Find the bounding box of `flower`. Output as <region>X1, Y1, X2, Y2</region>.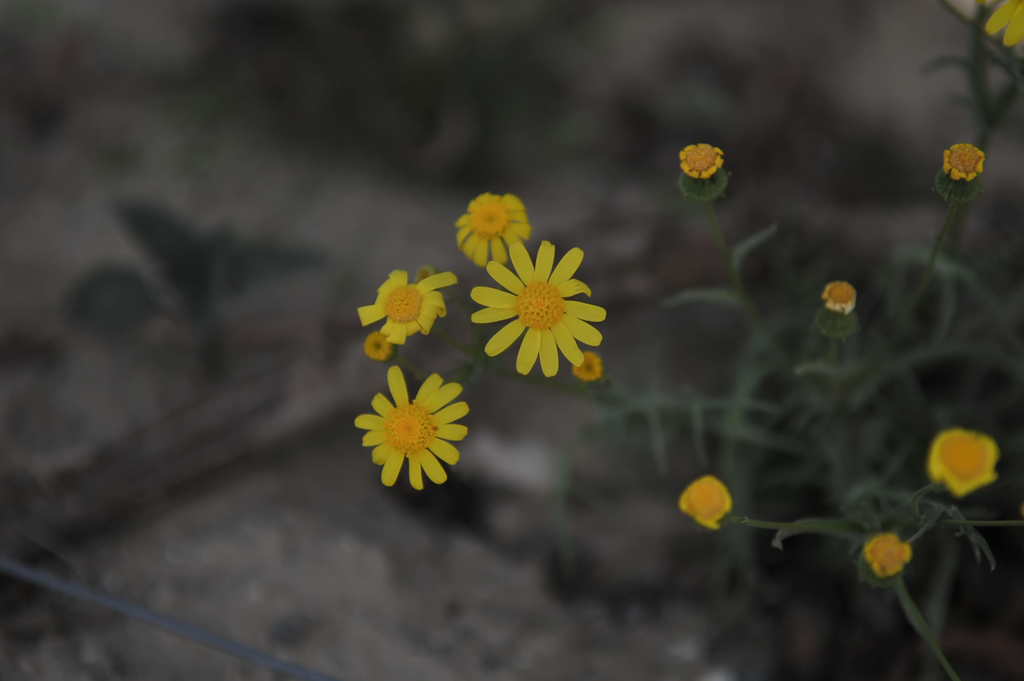
<region>981, 2, 1023, 56</region>.
